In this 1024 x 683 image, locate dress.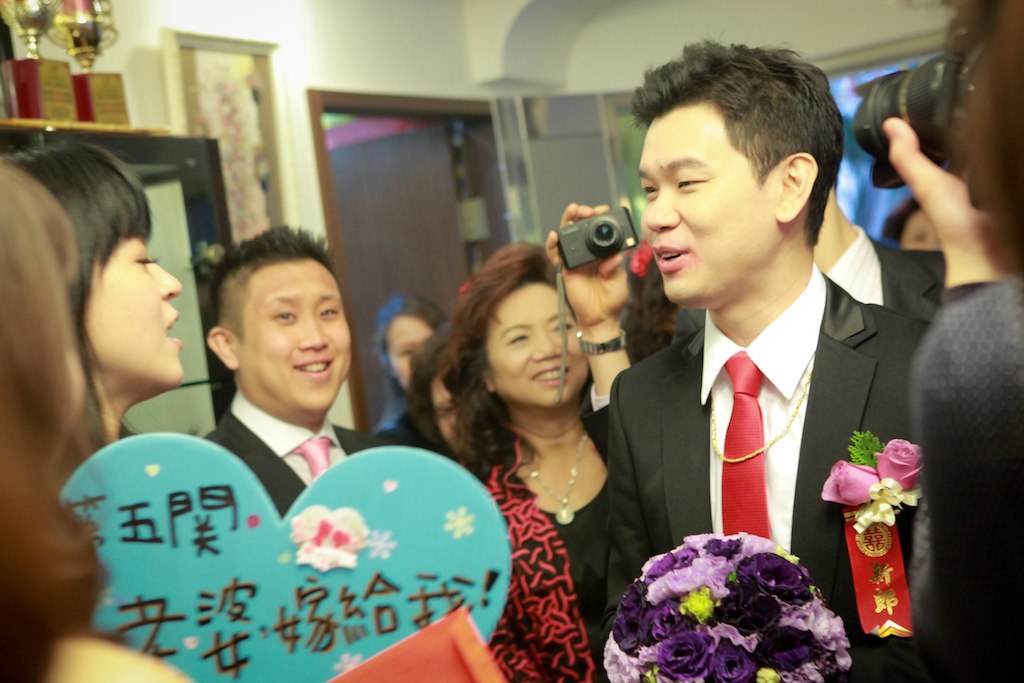
Bounding box: [left=535, top=480, right=659, bottom=682].
